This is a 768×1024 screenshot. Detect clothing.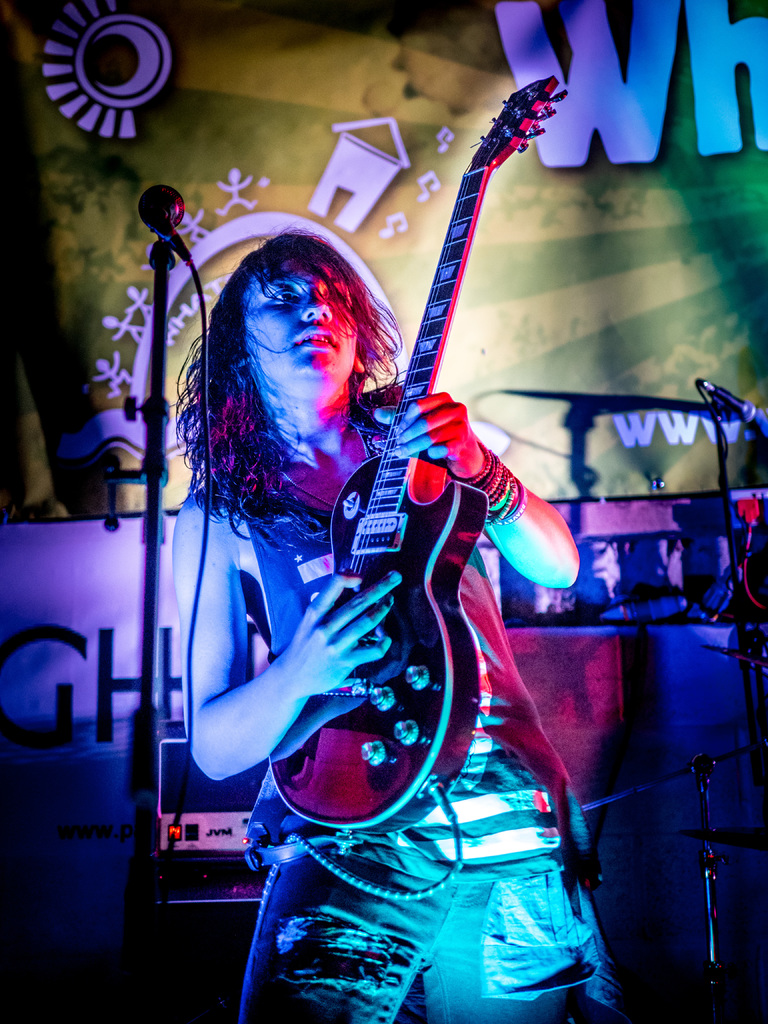
237, 402, 605, 1023.
